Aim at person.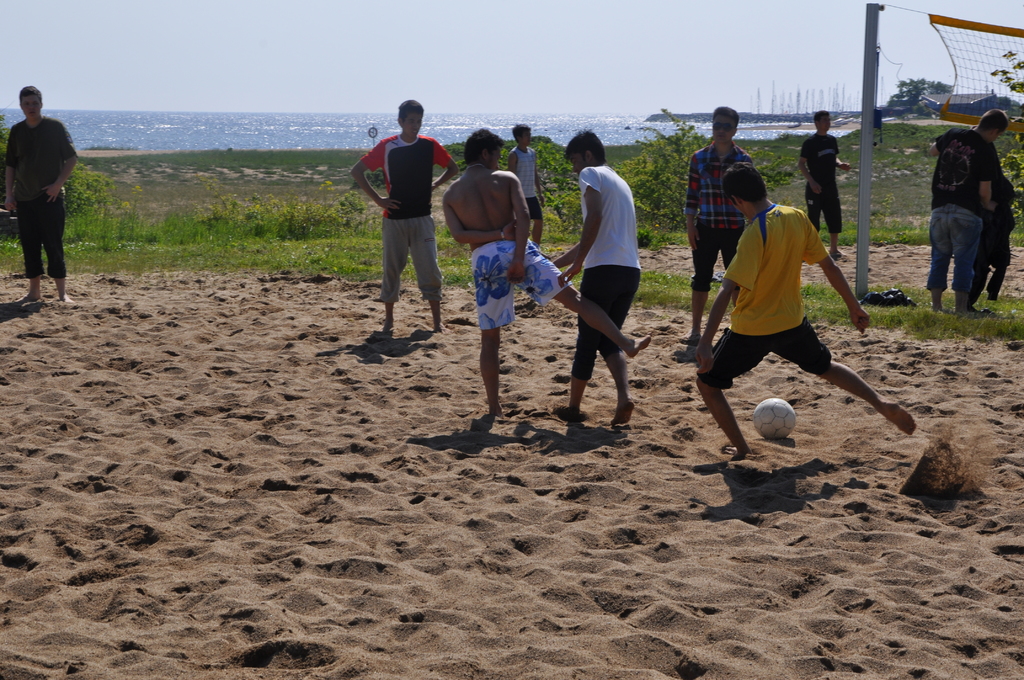
Aimed at bbox=[678, 101, 766, 345].
